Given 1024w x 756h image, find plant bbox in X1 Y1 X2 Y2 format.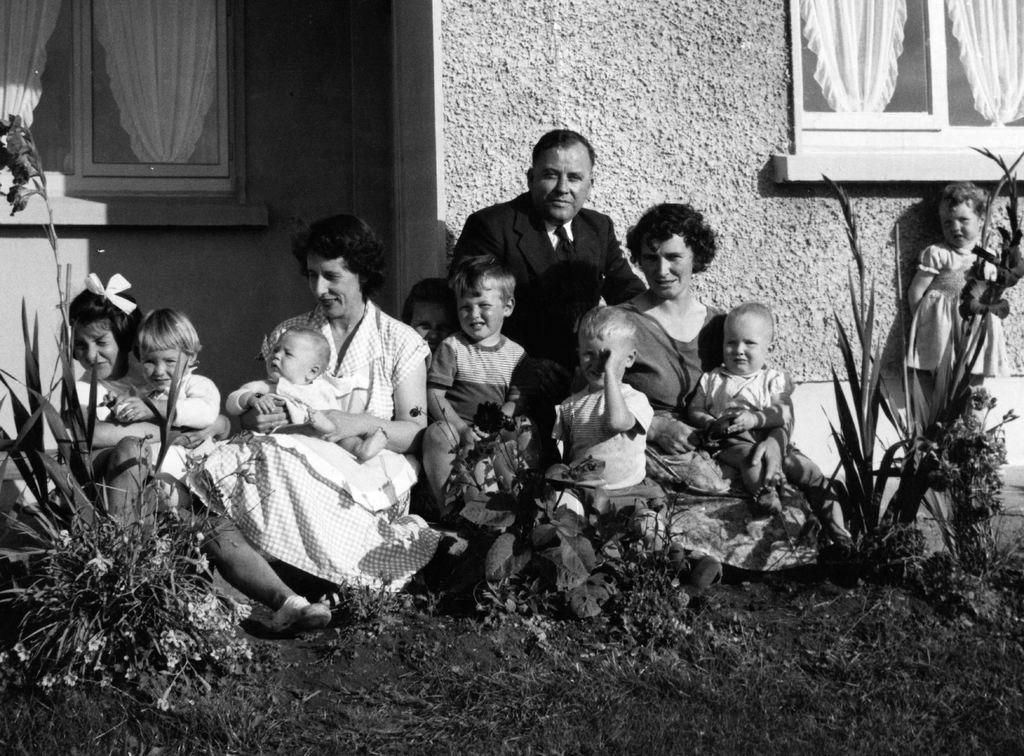
0 112 260 703.
